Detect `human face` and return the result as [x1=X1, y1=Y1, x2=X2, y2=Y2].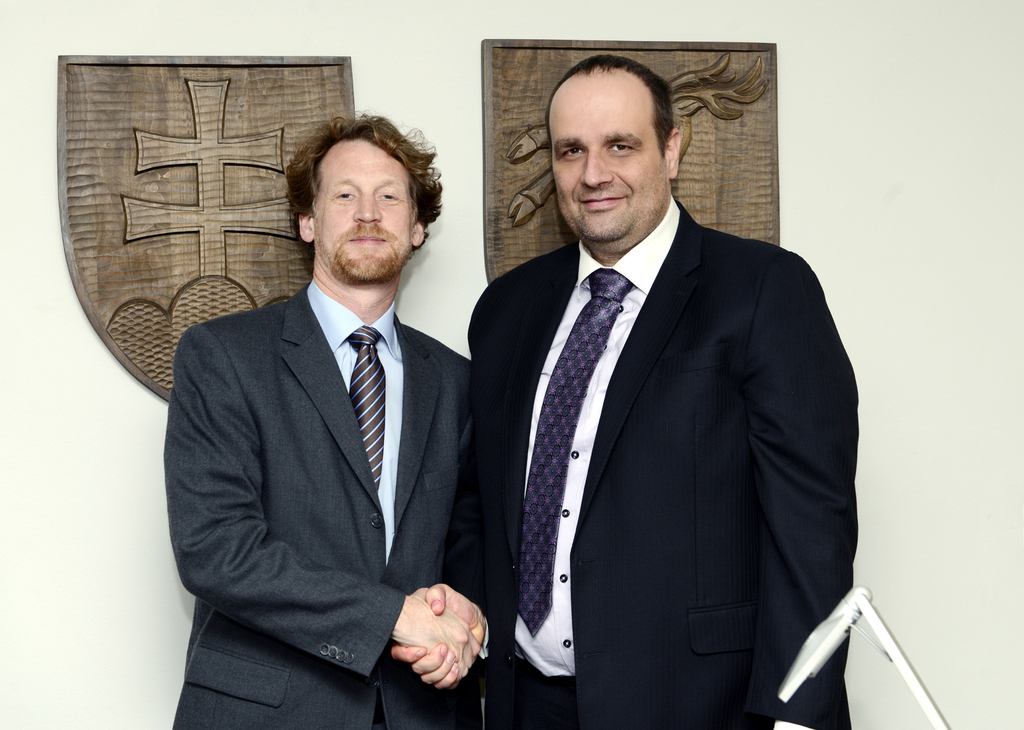
[x1=543, y1=63, x2=665, y2=246].
